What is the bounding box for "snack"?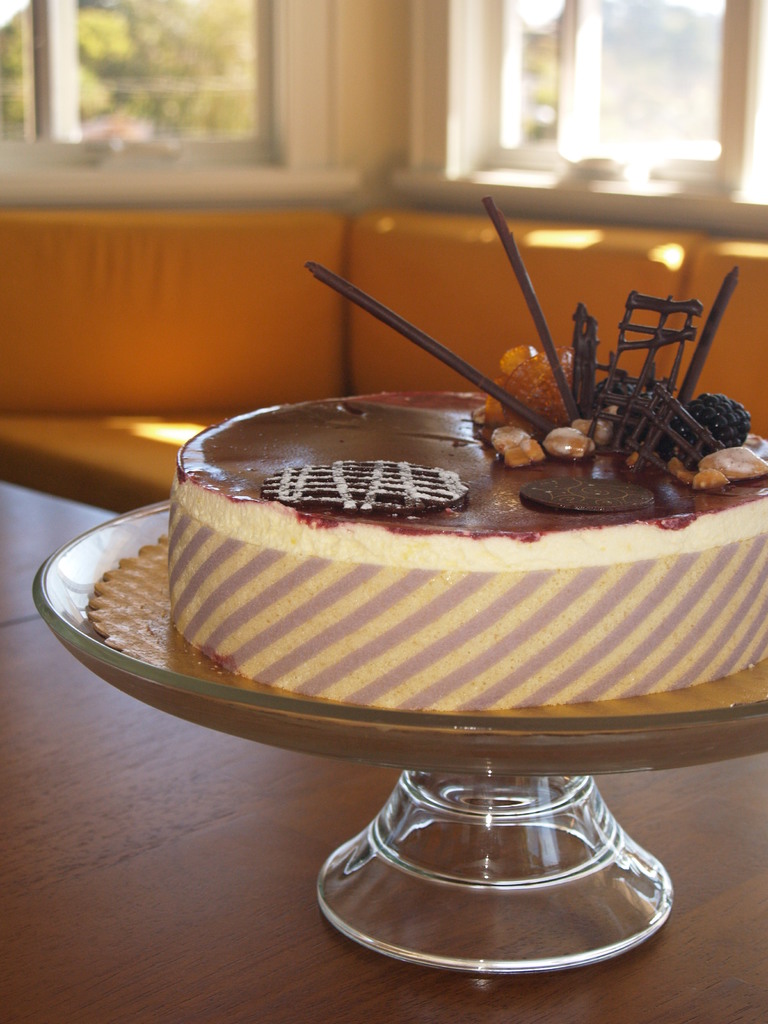
box=[163, 193, 765, 717].
